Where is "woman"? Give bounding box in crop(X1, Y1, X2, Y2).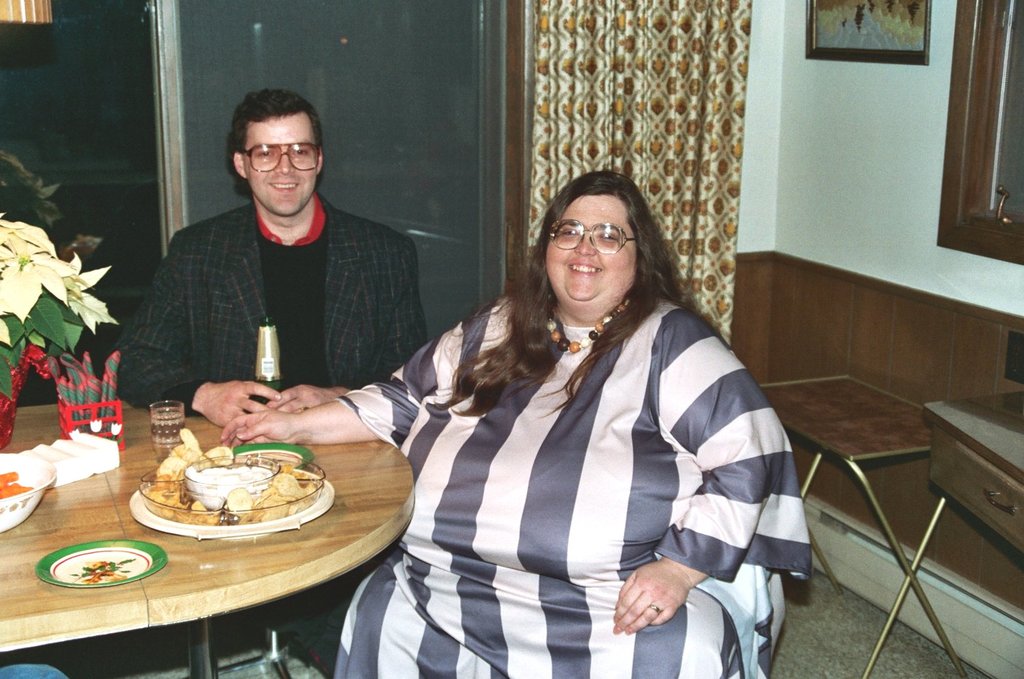
crop(337, 147, 803, 672).
